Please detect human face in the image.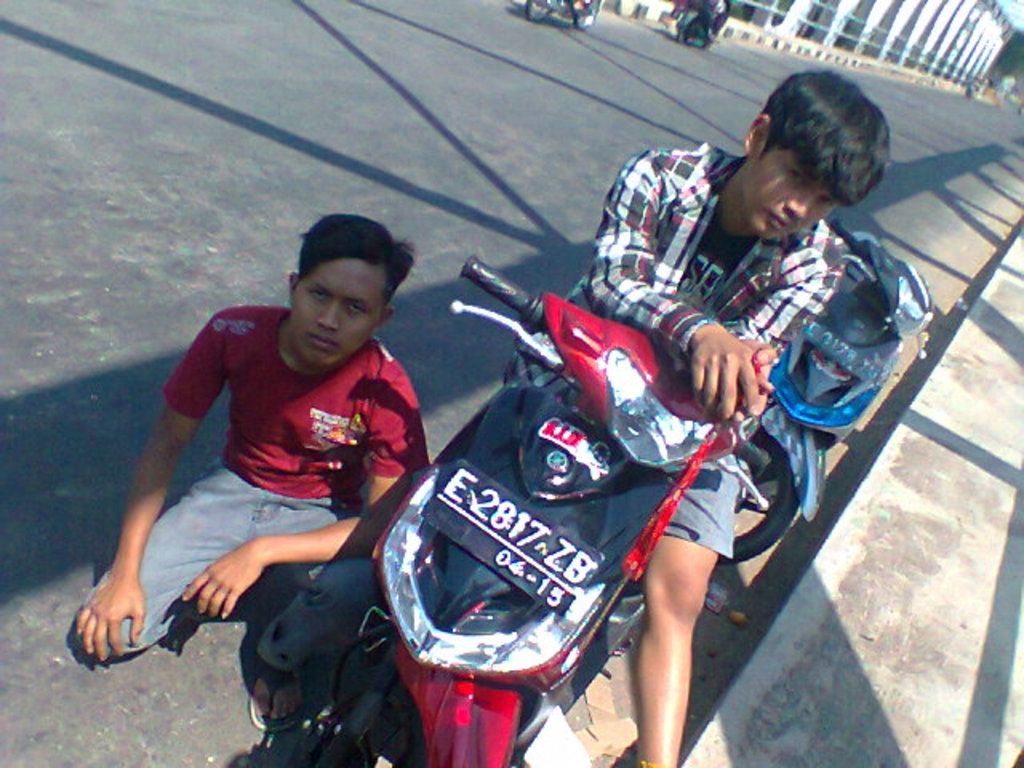
747:162:850:240.
